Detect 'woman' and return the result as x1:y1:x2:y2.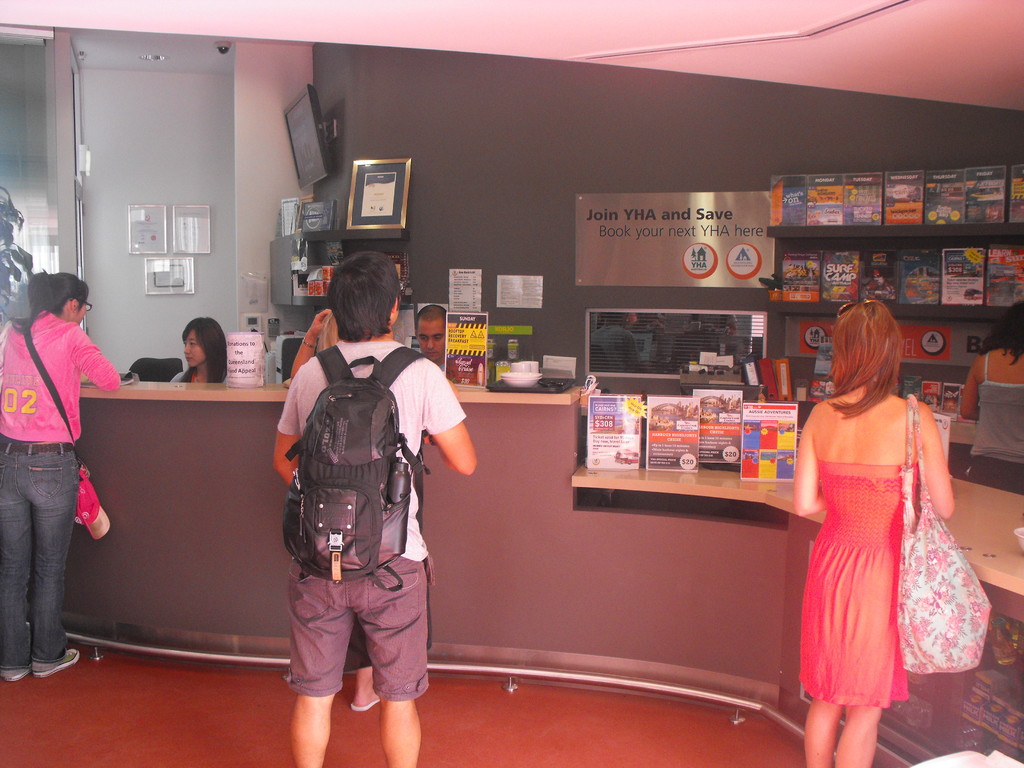
962:295:1023:468.
